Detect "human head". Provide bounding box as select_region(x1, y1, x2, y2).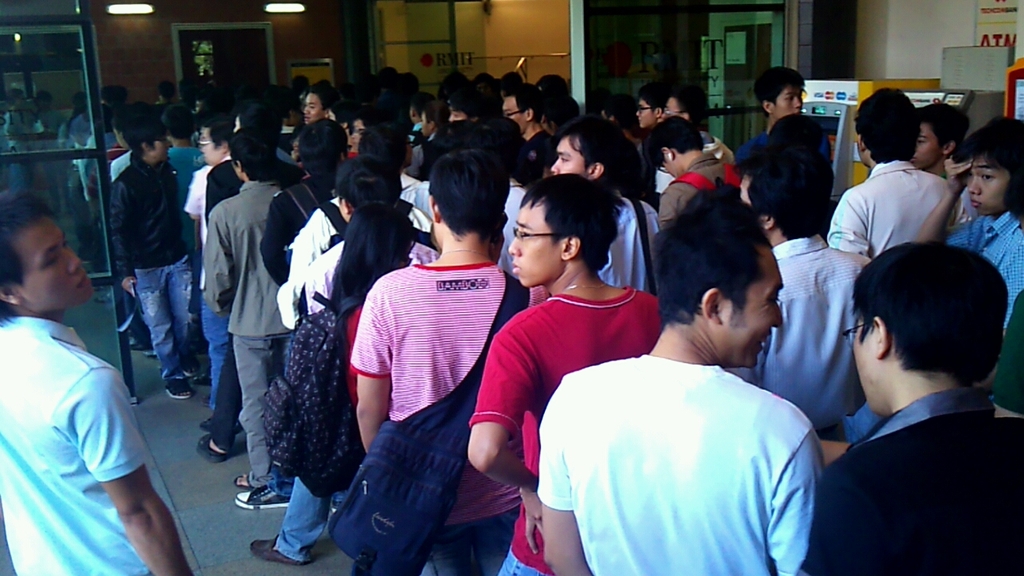
select_region(660, 212, 790, 364).
